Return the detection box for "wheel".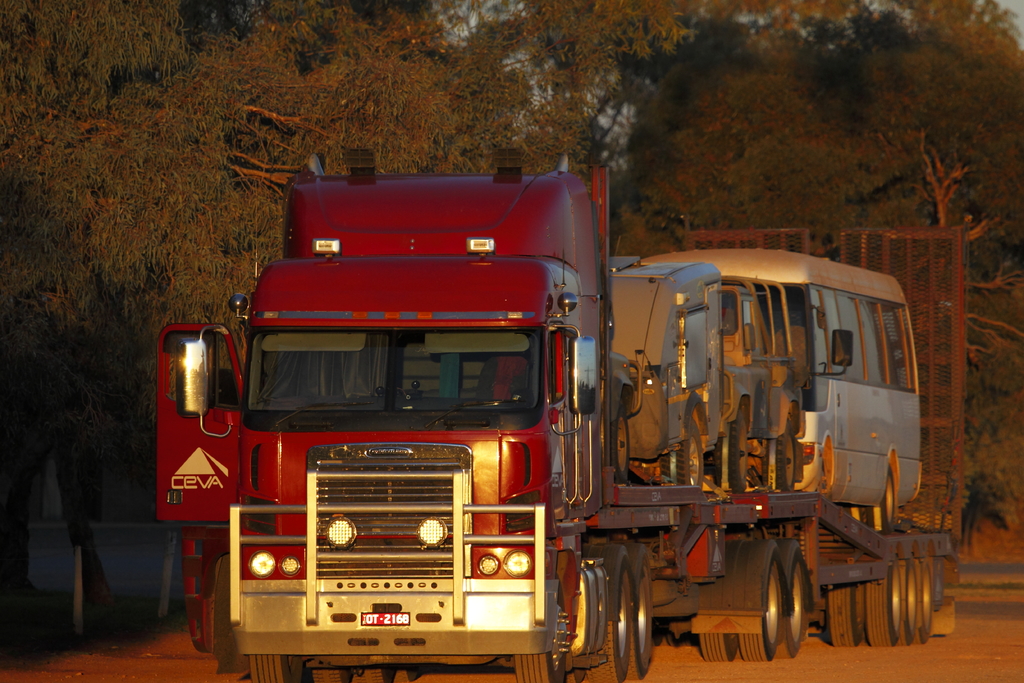
pyautogui.locateOnScreen(899, 560, 918, 639).
